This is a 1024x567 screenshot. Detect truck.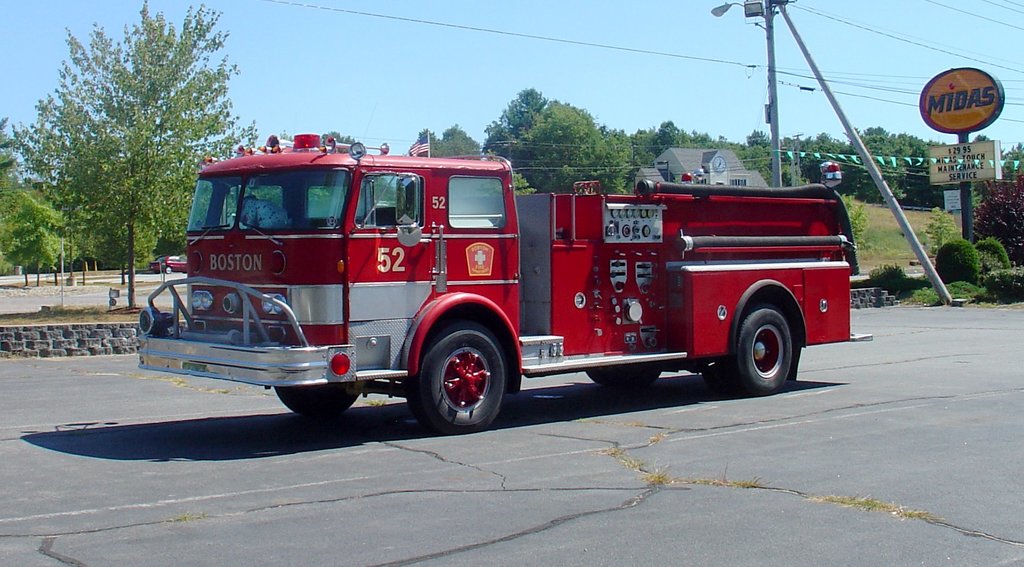
bbox(130, 131, 873, 436).
